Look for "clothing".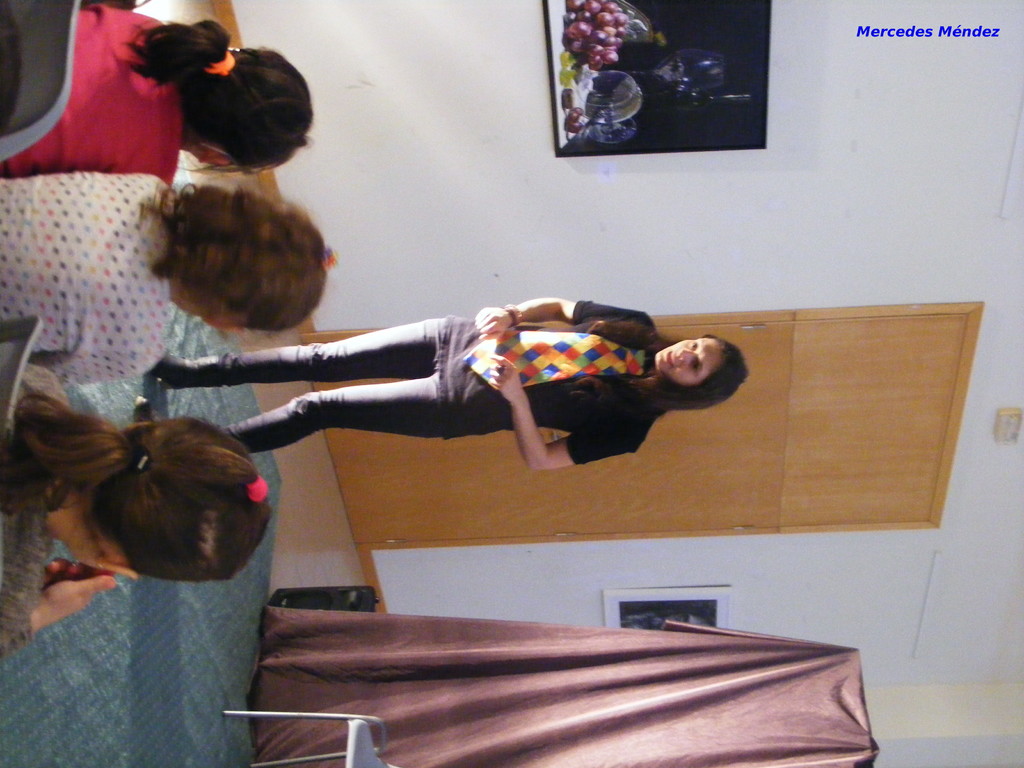
Found: 164 315 449 455.
